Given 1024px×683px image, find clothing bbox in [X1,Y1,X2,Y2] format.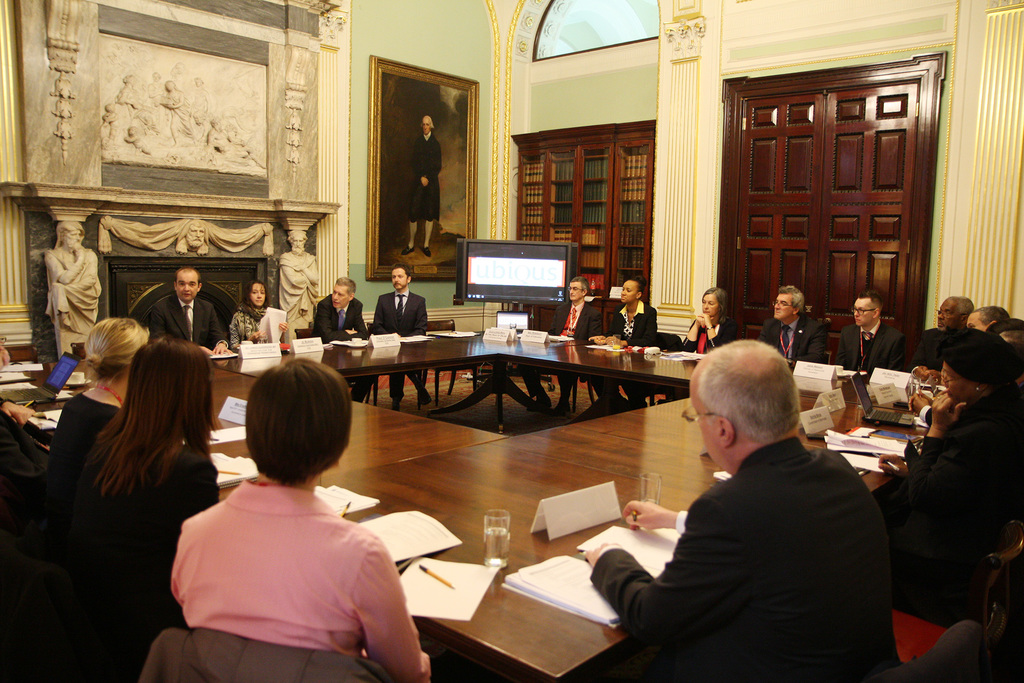
[162,106,200,142].
